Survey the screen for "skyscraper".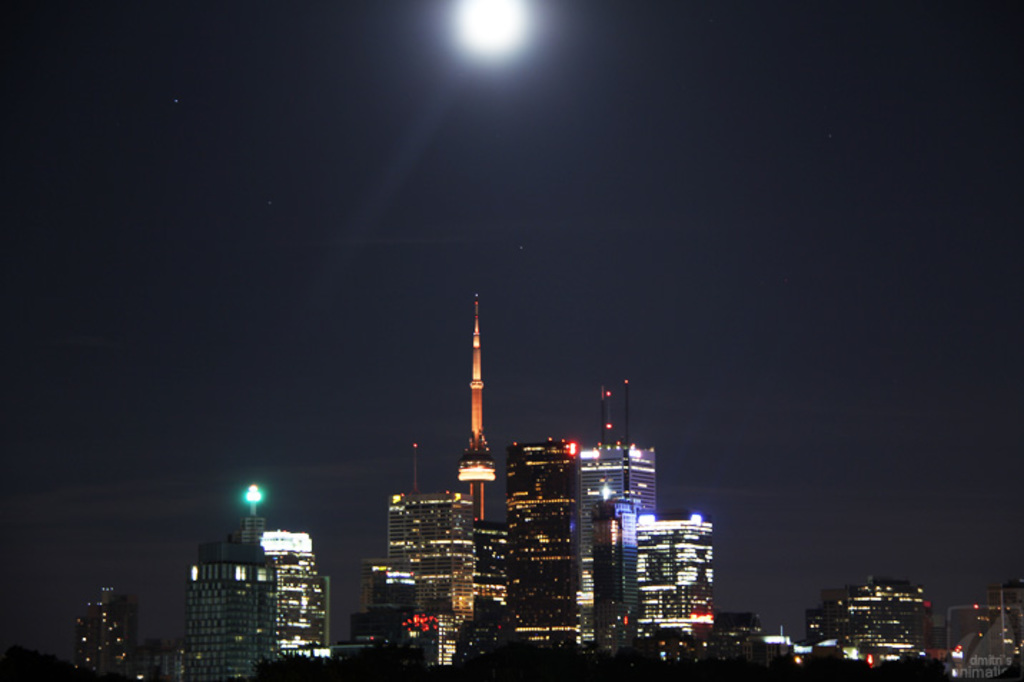
Survey found: (455, 296, 493, 519).
